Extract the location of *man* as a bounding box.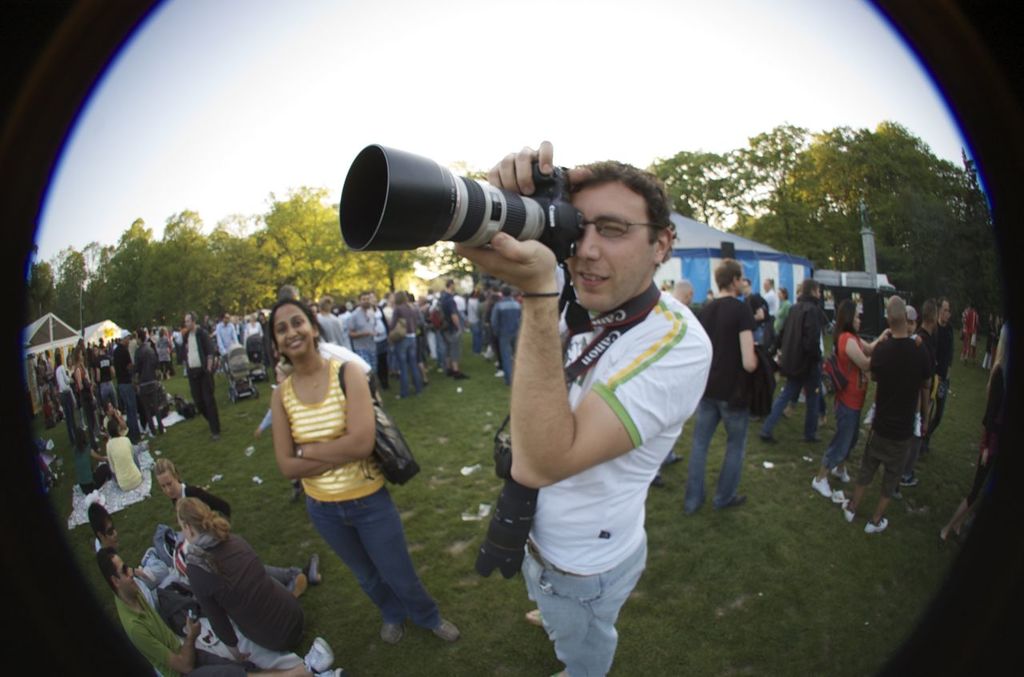
pyautogui.locateOnScreen(758, 278, 826, 441).
